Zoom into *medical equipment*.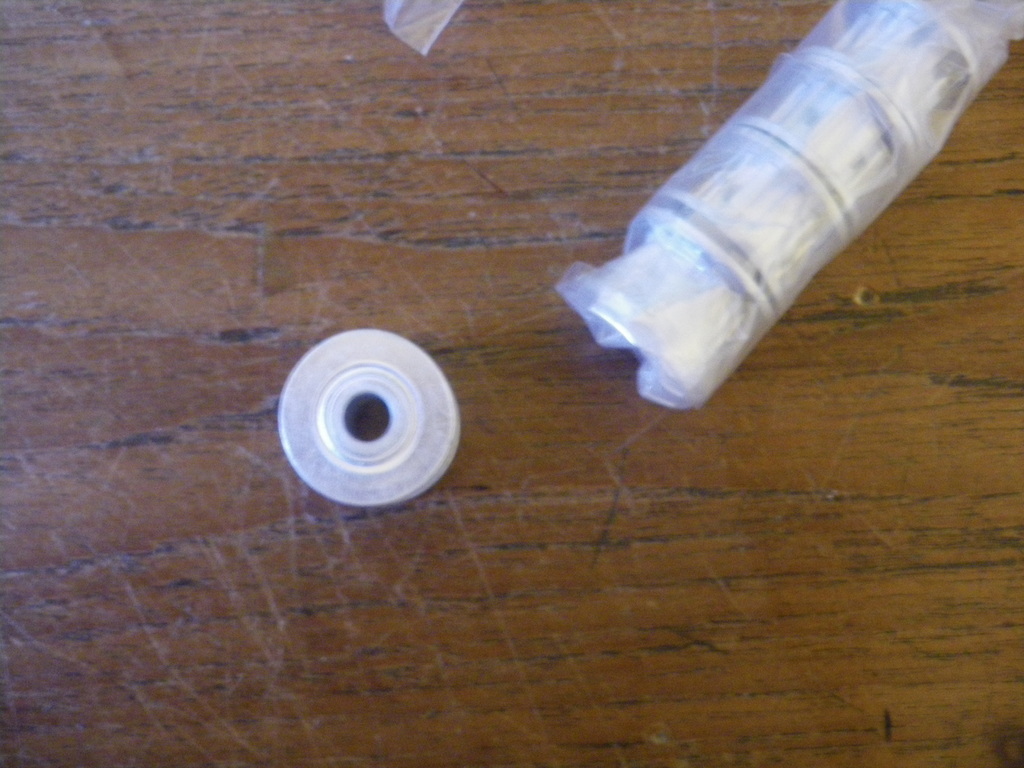
Zoom target: box(553, 0, 1023, 416).
